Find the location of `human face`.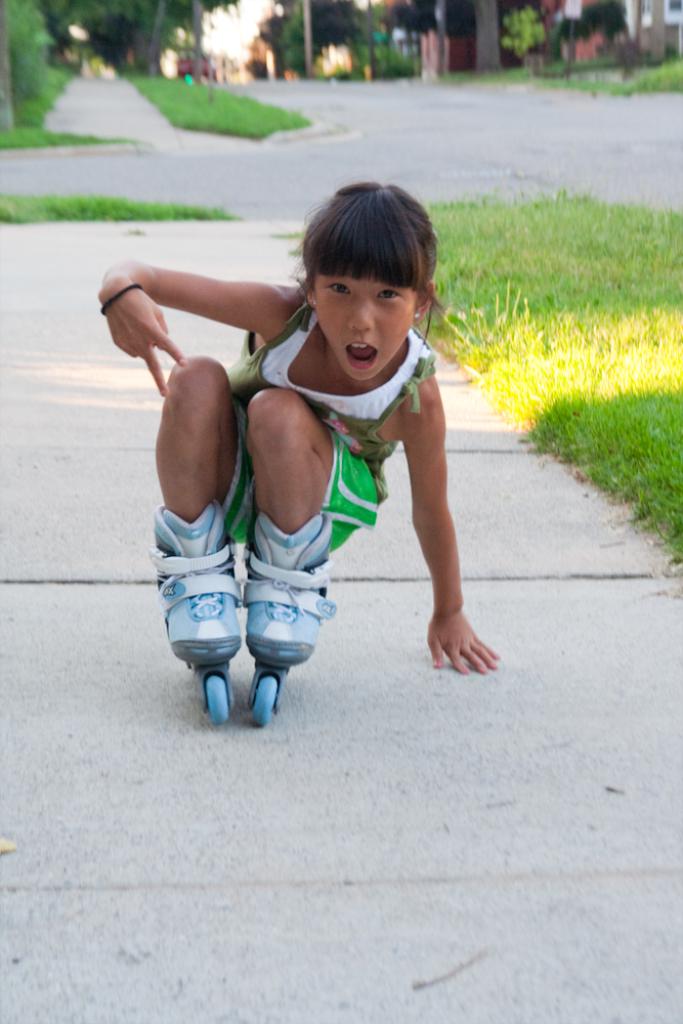
Location: <box>316,279,416,376</box>.
